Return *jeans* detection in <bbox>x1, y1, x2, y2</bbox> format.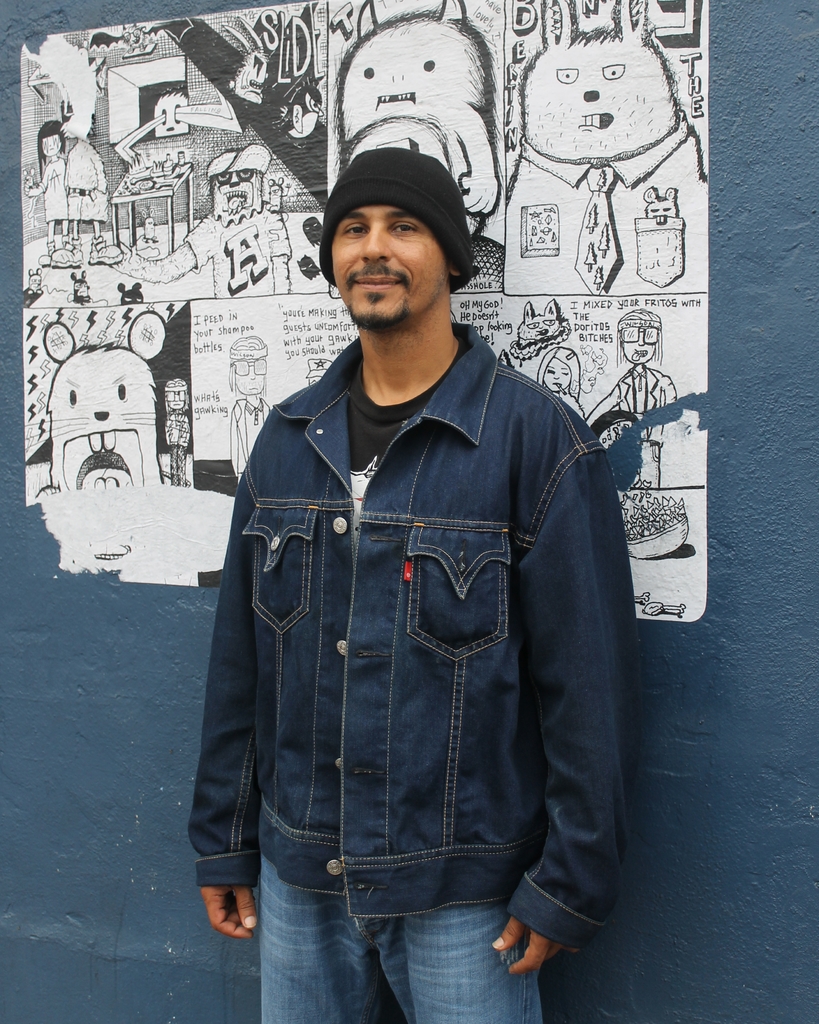
<bbox>247, 830, 539, 1021</bbox>.
